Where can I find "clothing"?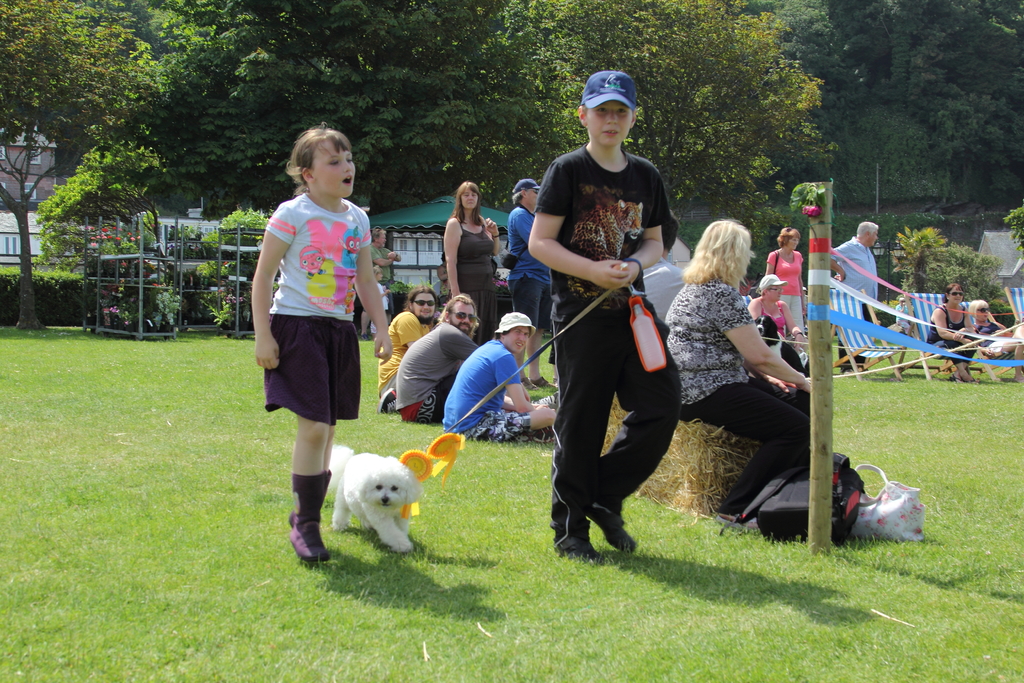
You can find it at (left=762, top=237, right=806, bottom=332).
